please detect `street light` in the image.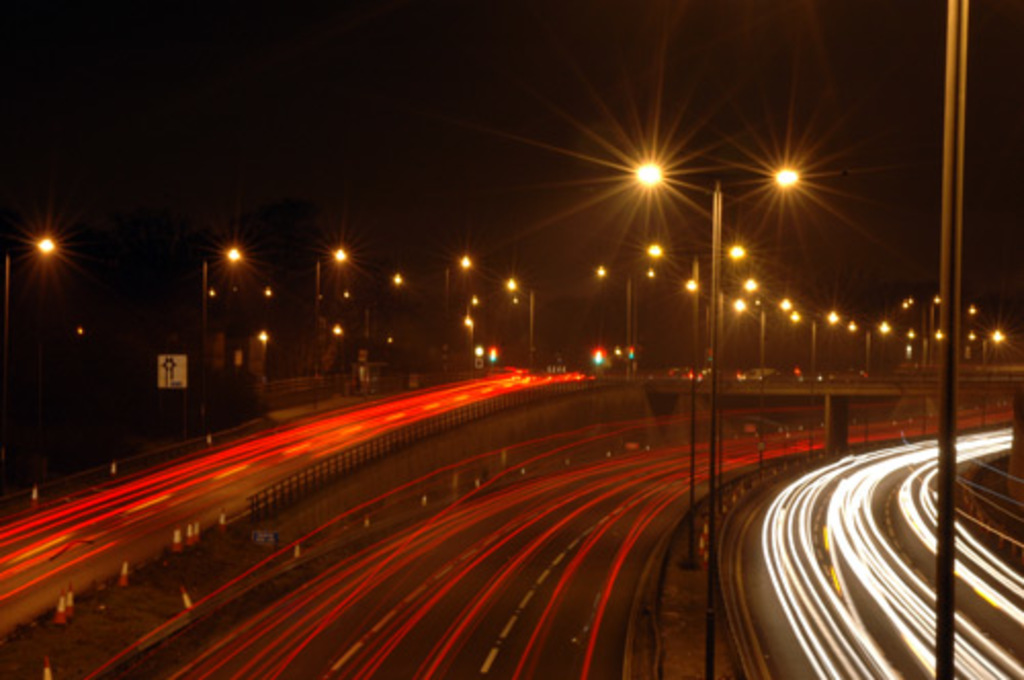
box=[629, 156, 797, 672].
